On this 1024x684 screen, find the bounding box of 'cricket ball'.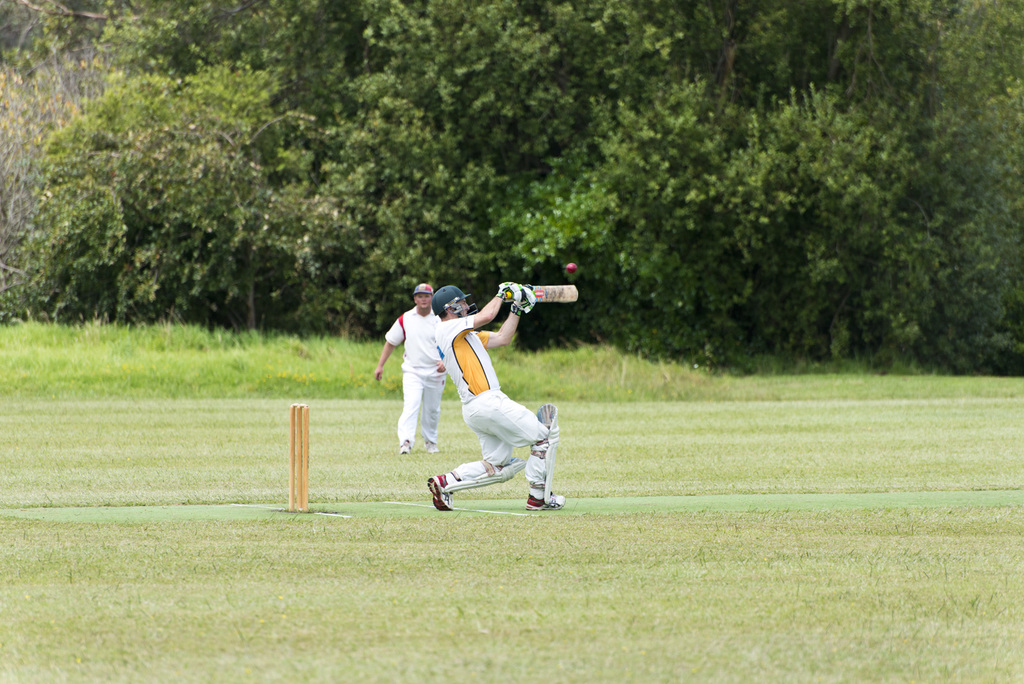
Bounding box: <bbox>565, 262, 576, 275</bbox>.
